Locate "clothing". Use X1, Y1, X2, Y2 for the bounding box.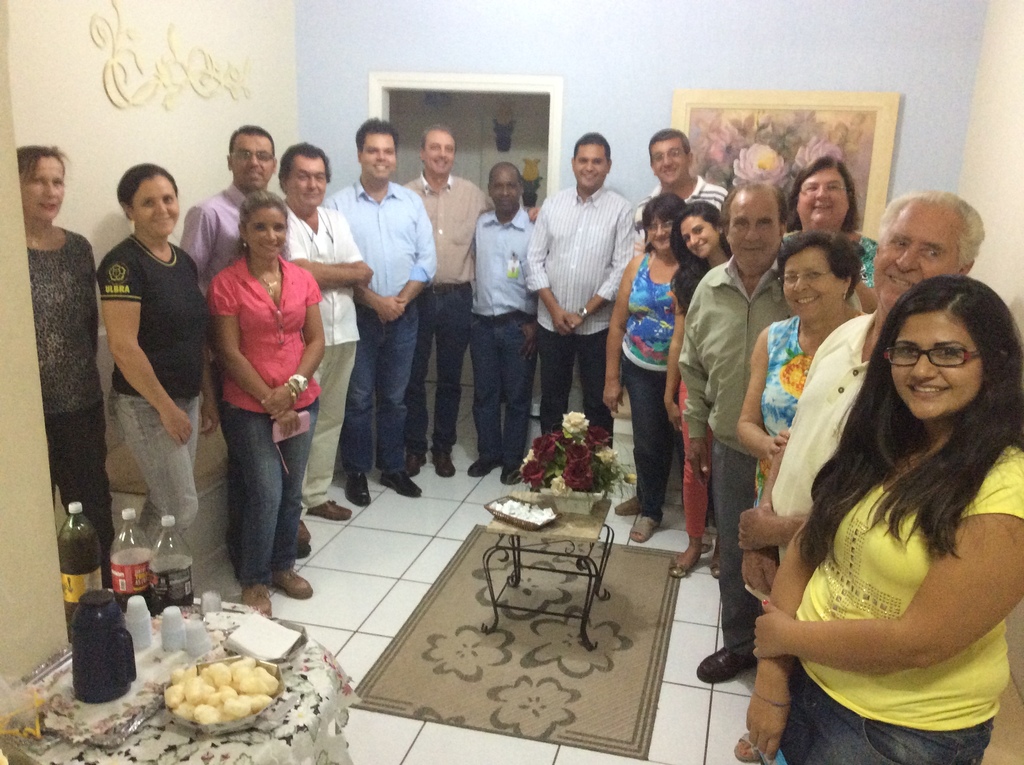
81, 193, 197, 544.
